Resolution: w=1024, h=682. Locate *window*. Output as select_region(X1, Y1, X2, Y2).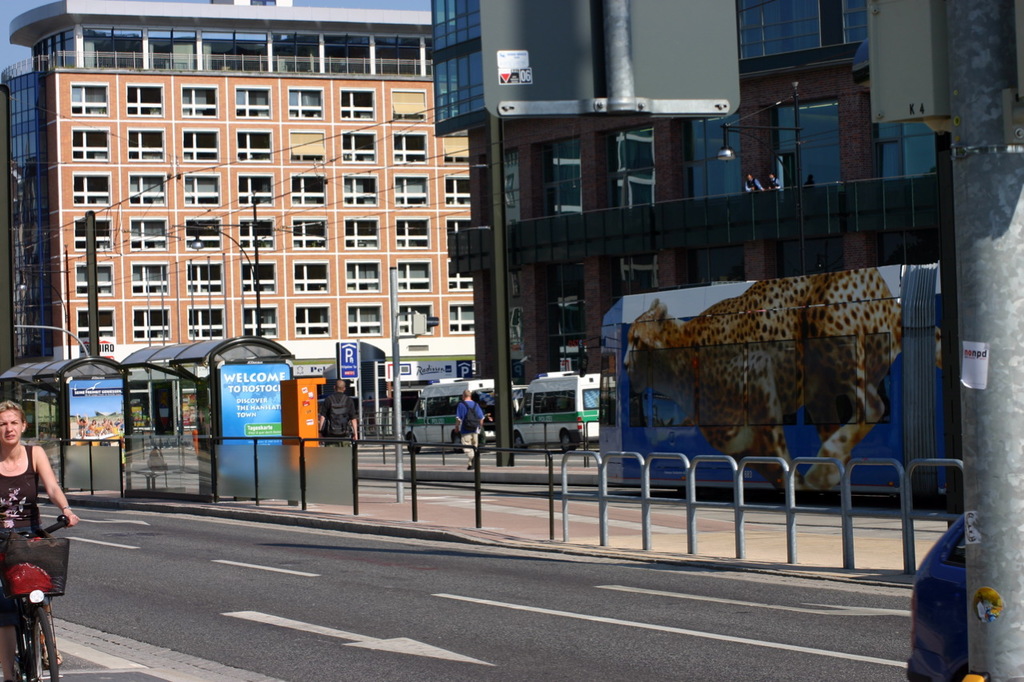
select_region(176, 81, 223, 122).
